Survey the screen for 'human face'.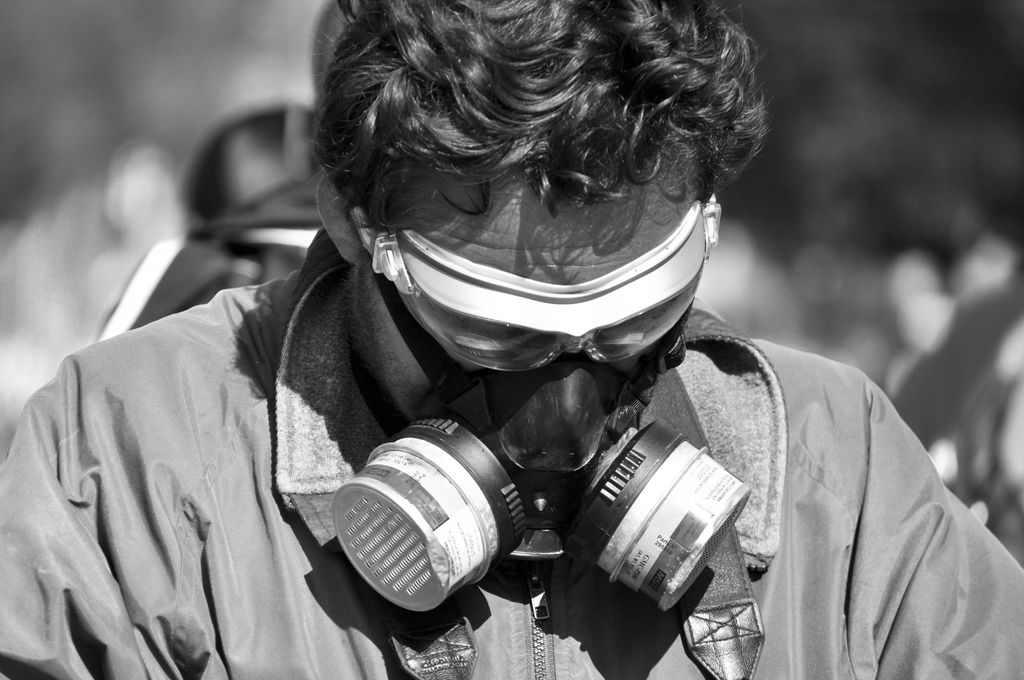
Survey found: Rect(351, 174, 698, 423).
